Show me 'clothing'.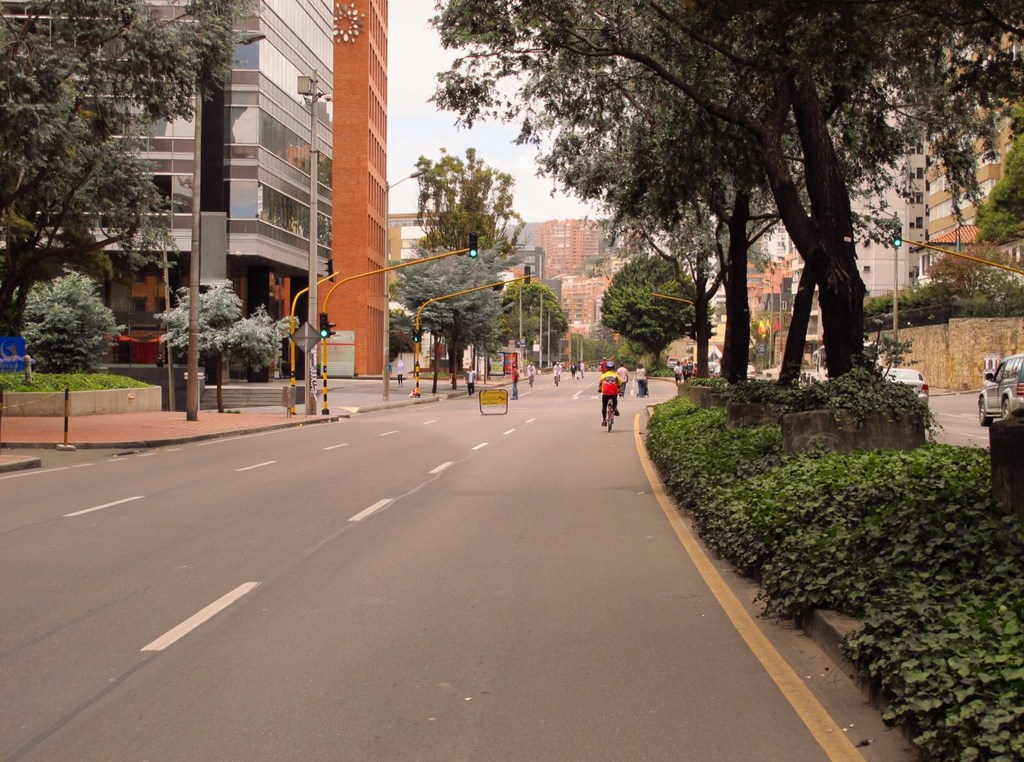
'clothing' is here: bbox=[615, 367, 628, 398].
